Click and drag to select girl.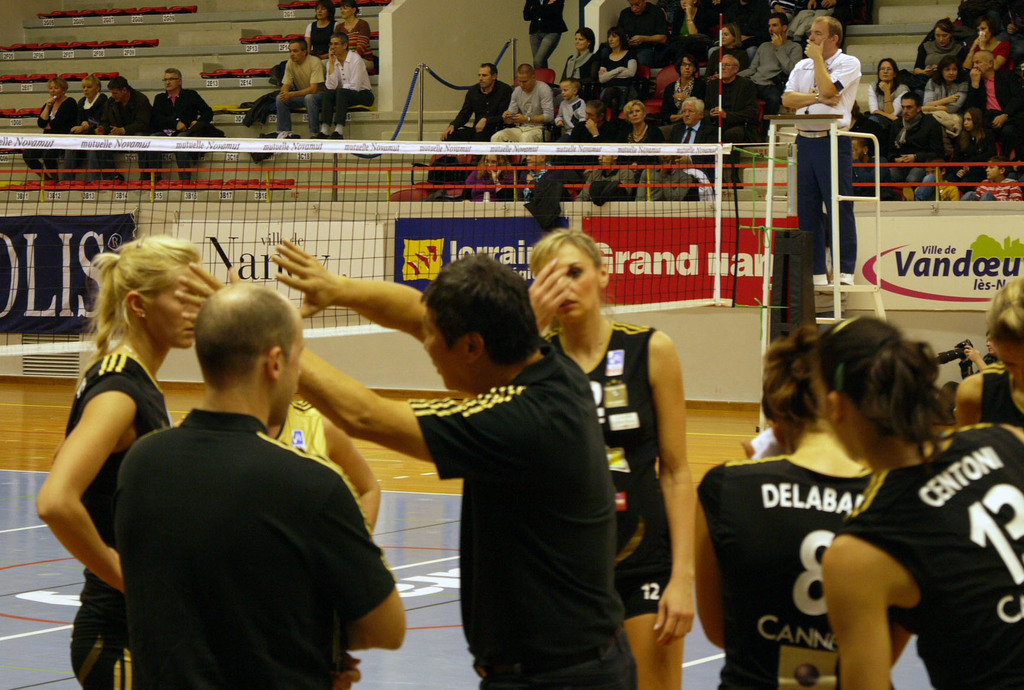
Selection: (913, 56, 977, 124).
